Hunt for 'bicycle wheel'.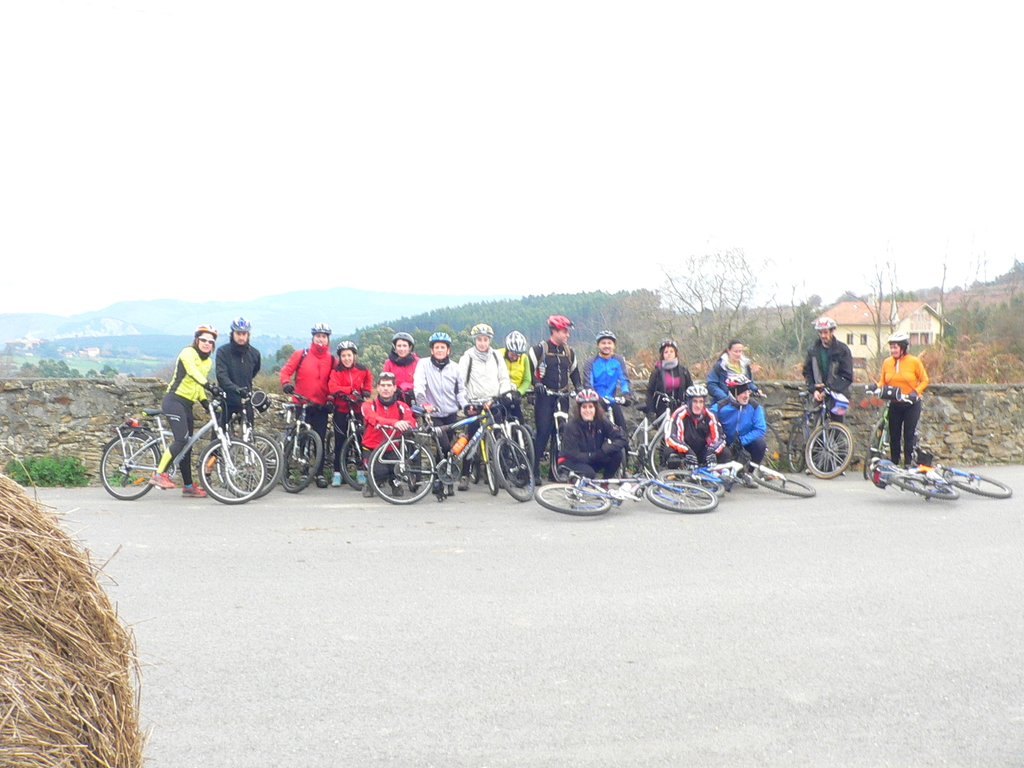
Hunted down at (left=536, top=479, right=608, bottom=516).
